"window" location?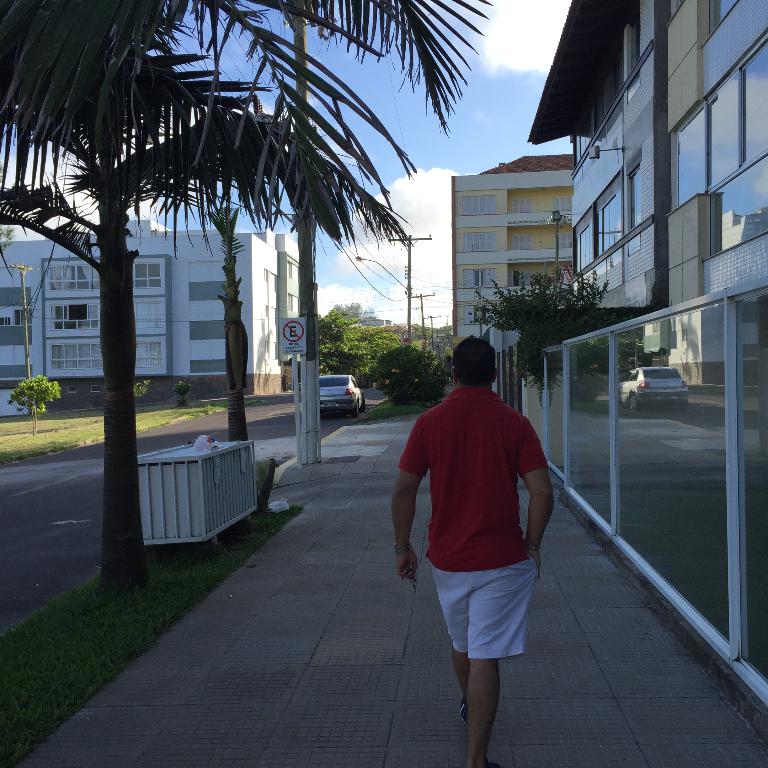
[left=669, top=35, right=767, bottom=194]
